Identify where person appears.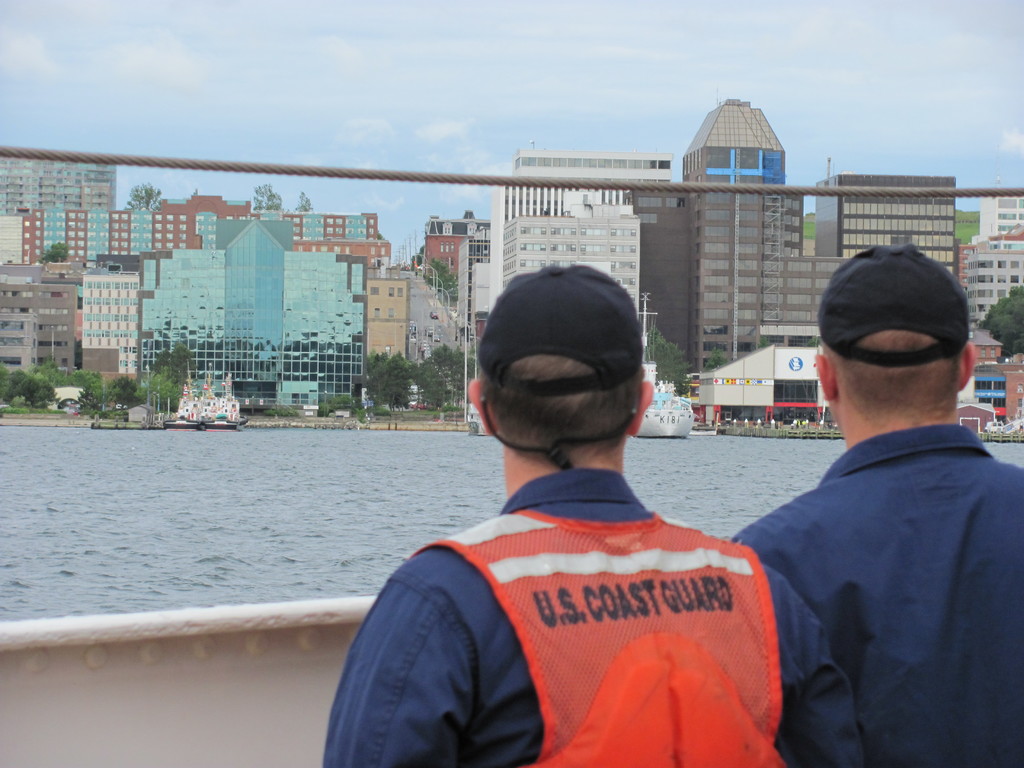
Appears at [322, 262, 789, 767].
